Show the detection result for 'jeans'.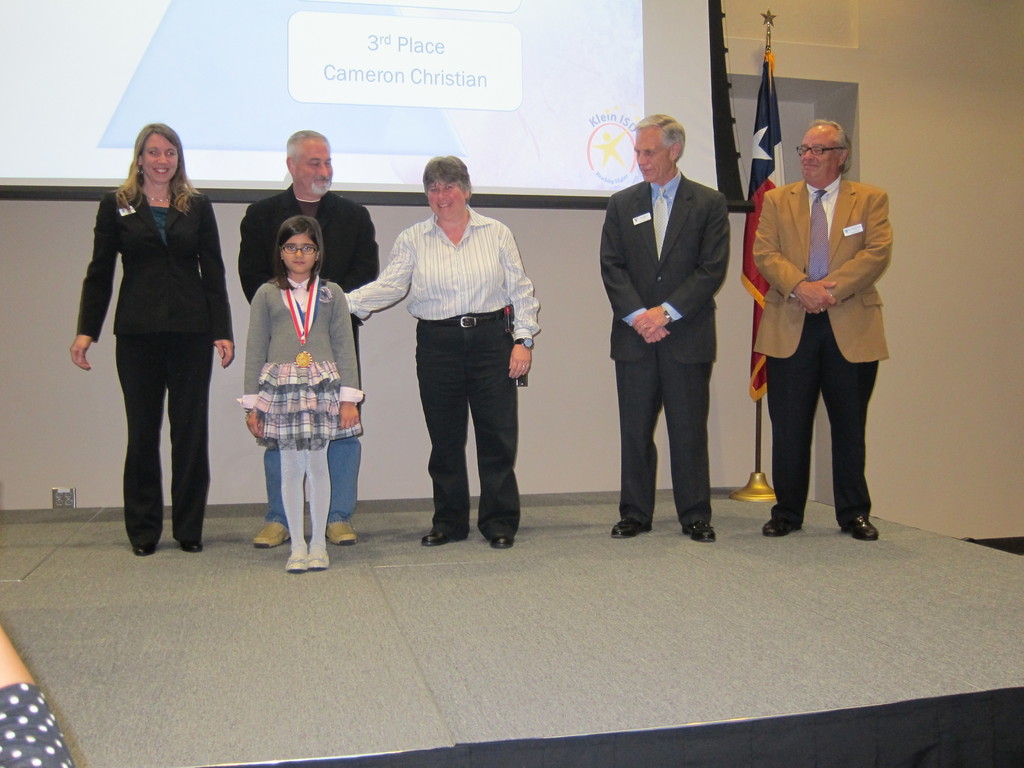
{"x1": 262, "y1": 450, "x2": 288, "y2": 524}.
